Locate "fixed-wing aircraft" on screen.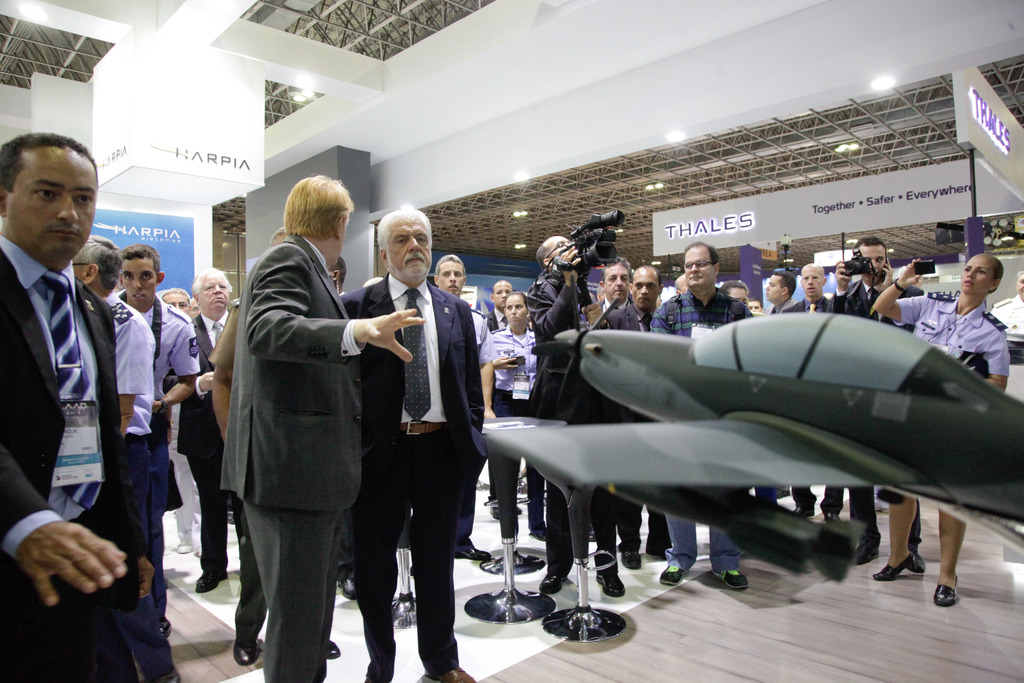
On screen at (473,294,1023,583).
